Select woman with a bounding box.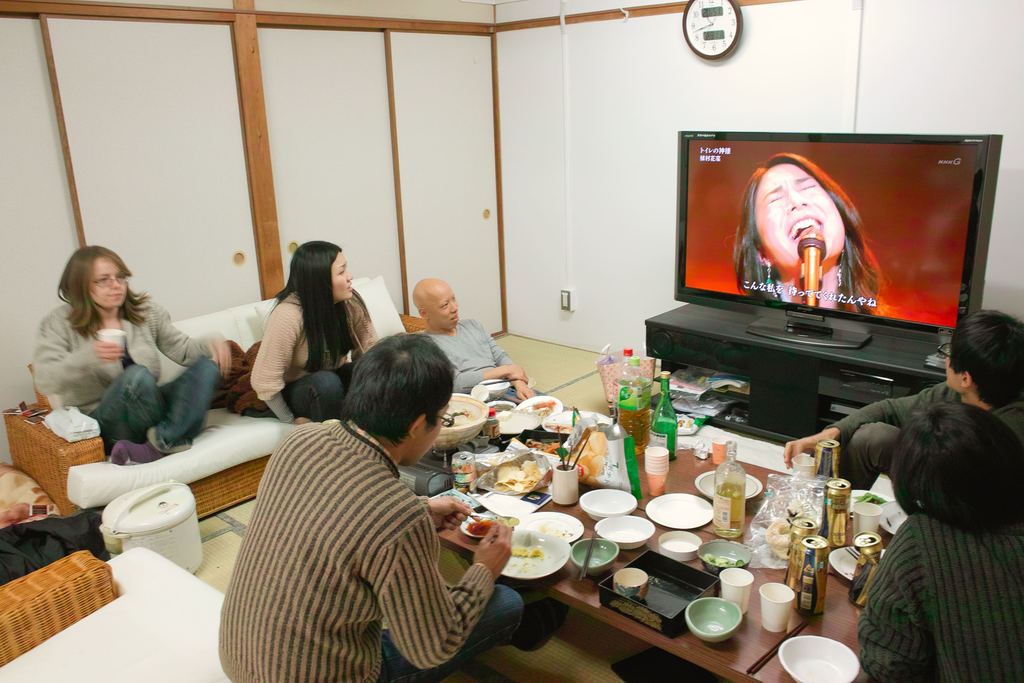
bbox=[28, 247, 231, 462].
